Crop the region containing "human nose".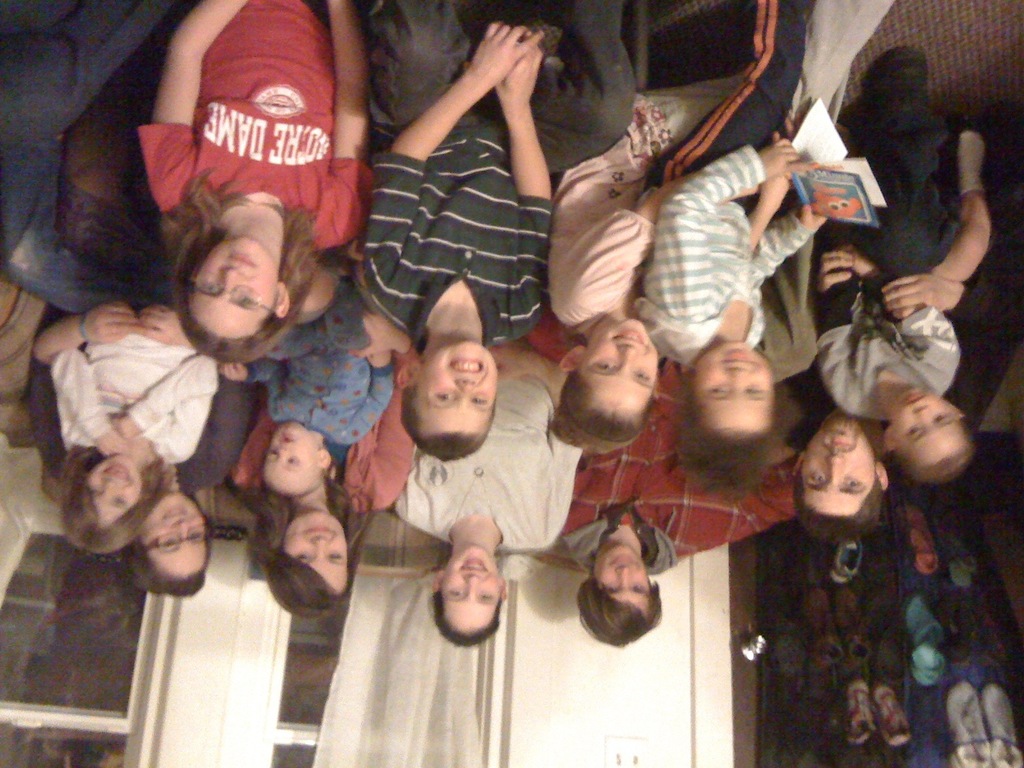
Crop region: x1=221 y1=264 x2=248 y2=289.
